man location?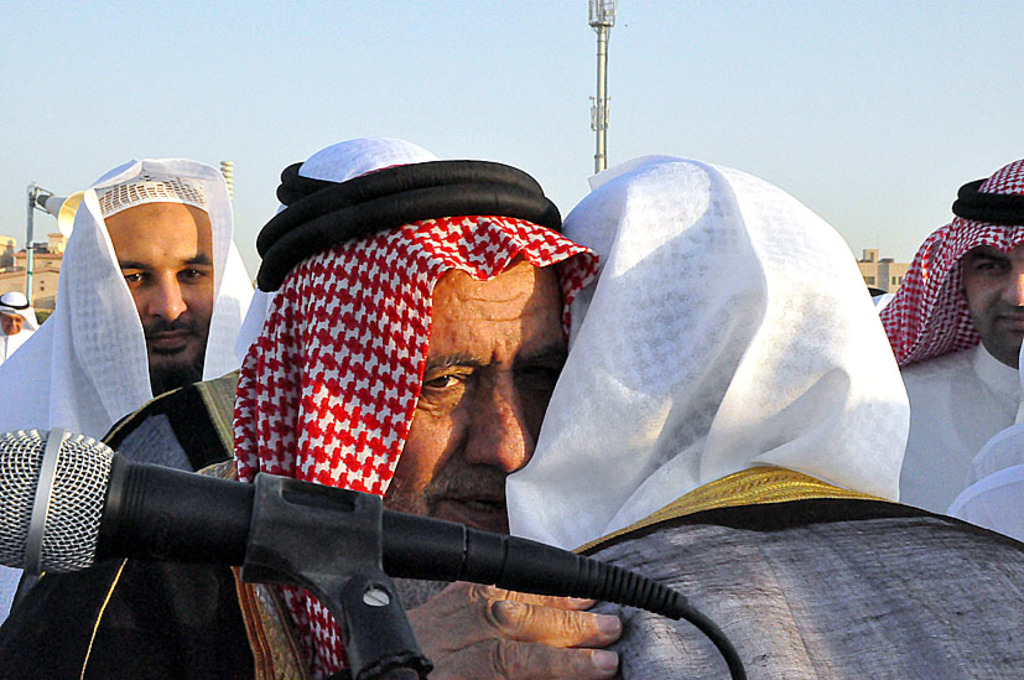
0/157/284/632
